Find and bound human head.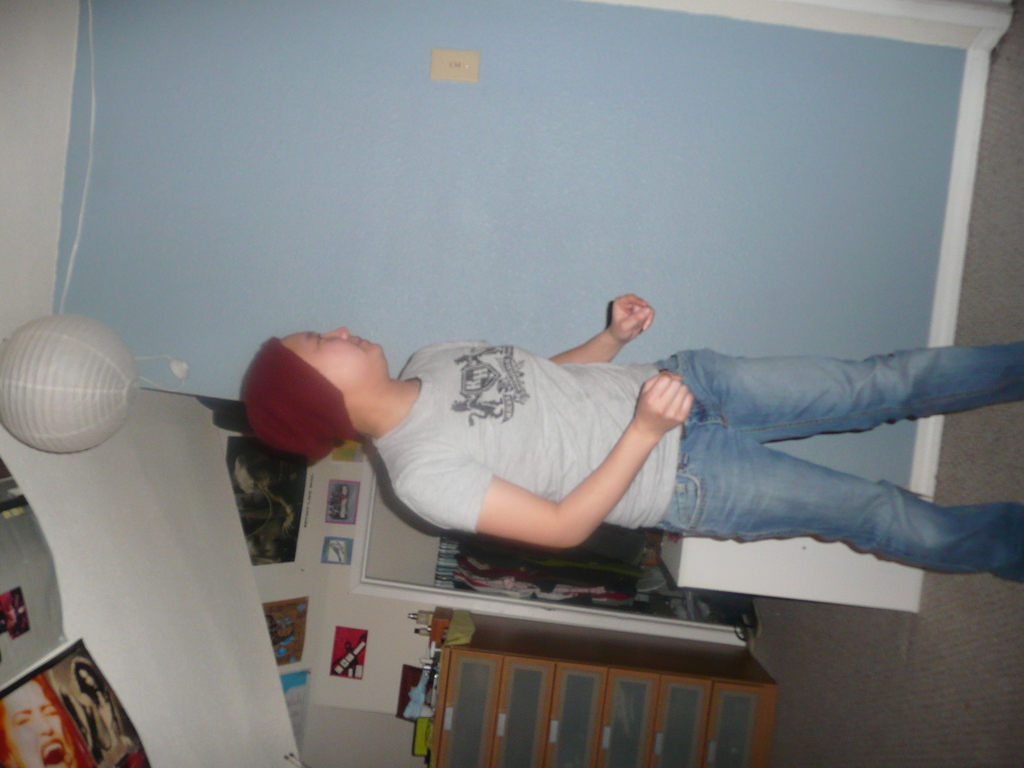
Bound: <box>236,323,388,464</box>.
